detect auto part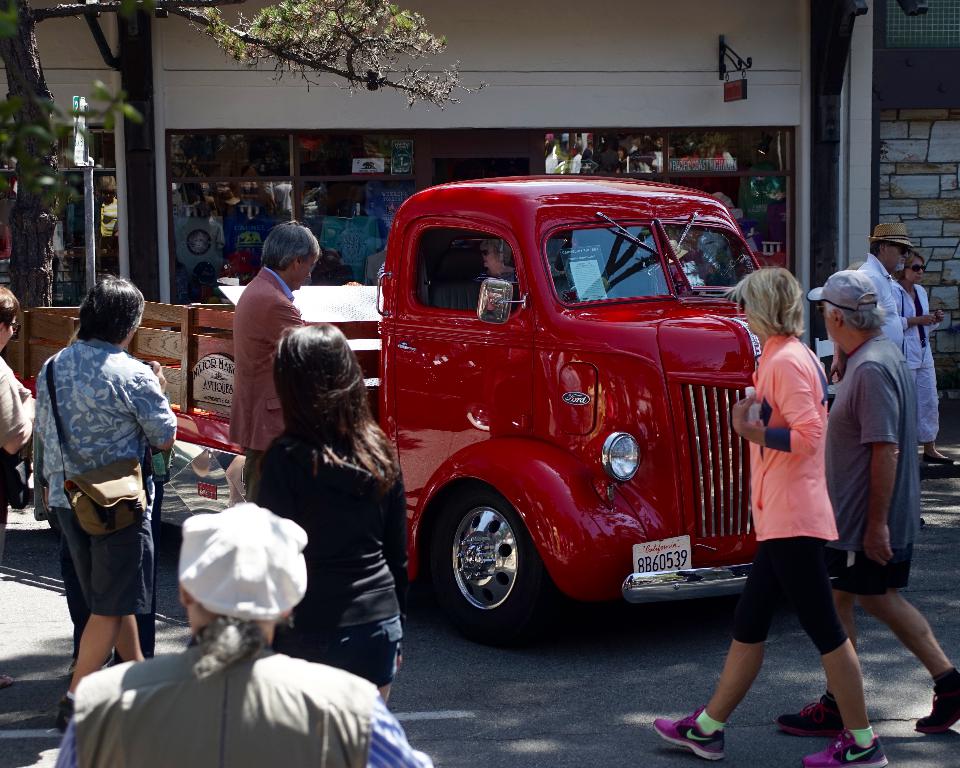
<region>455, 276, 544, 328</region>
